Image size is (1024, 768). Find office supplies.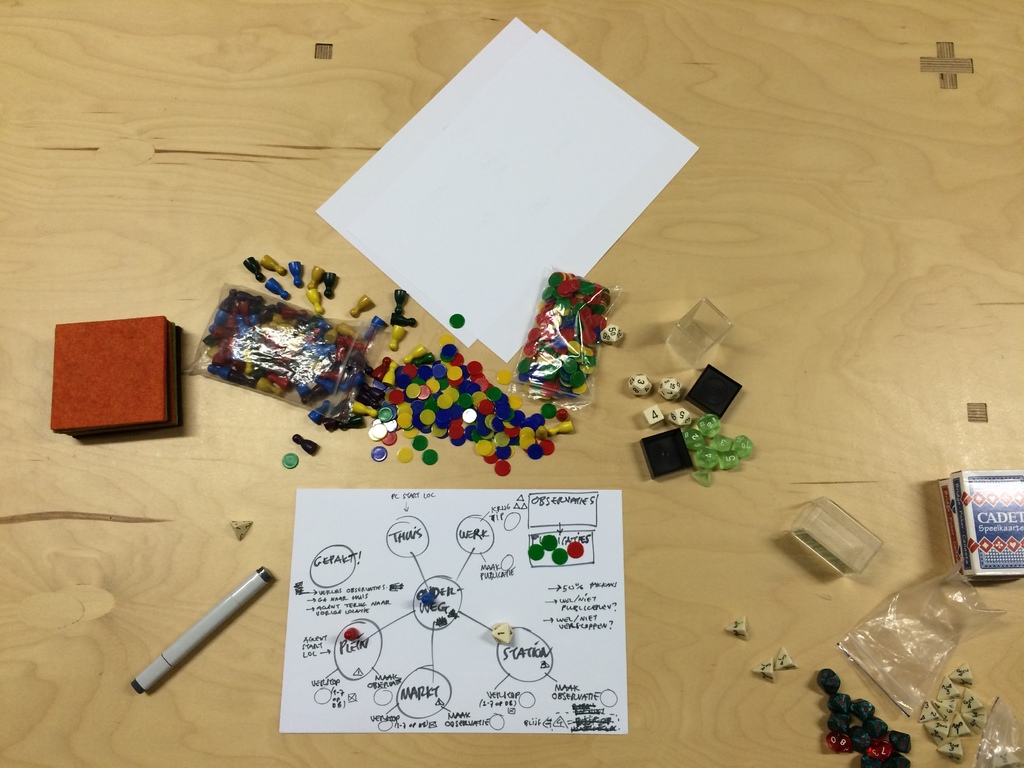
select_region(940, 477, 964, 572).
